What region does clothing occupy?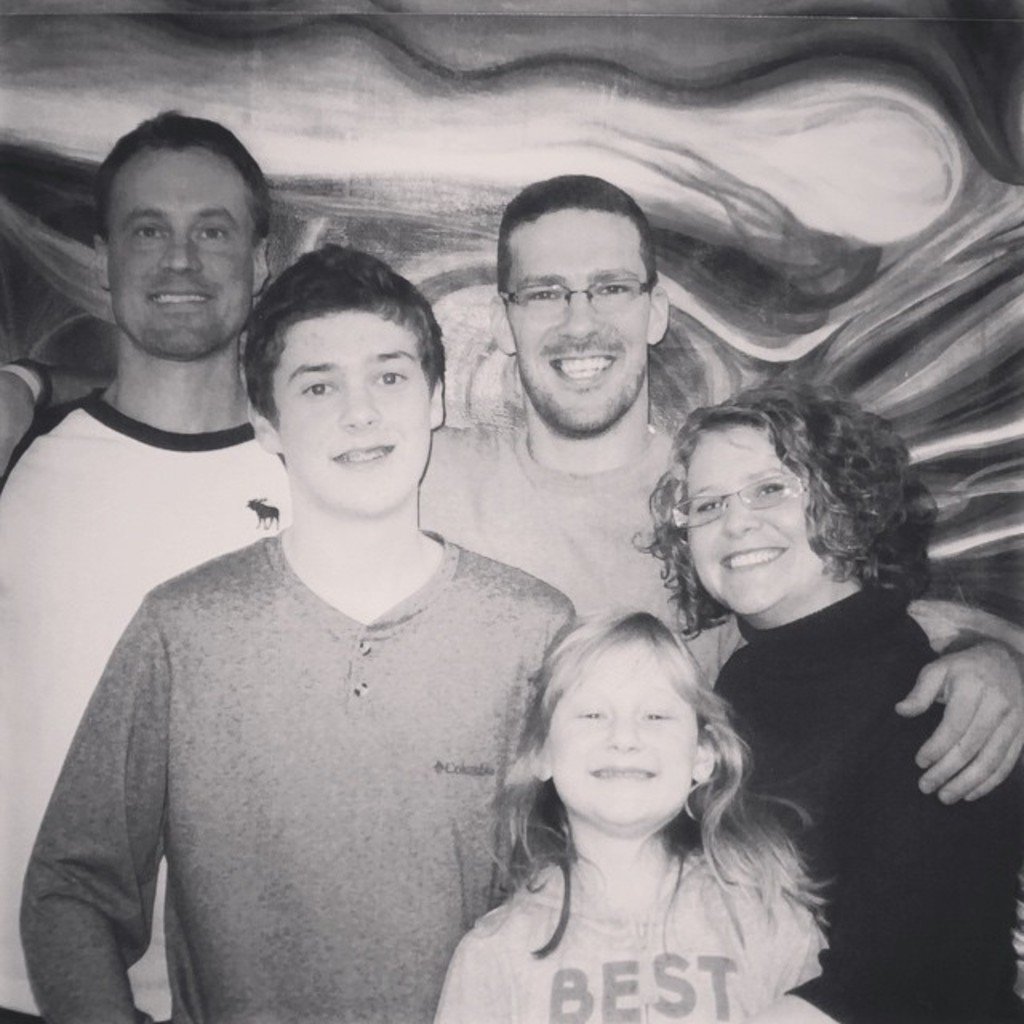
box(706, 579, 1022, 1022).
